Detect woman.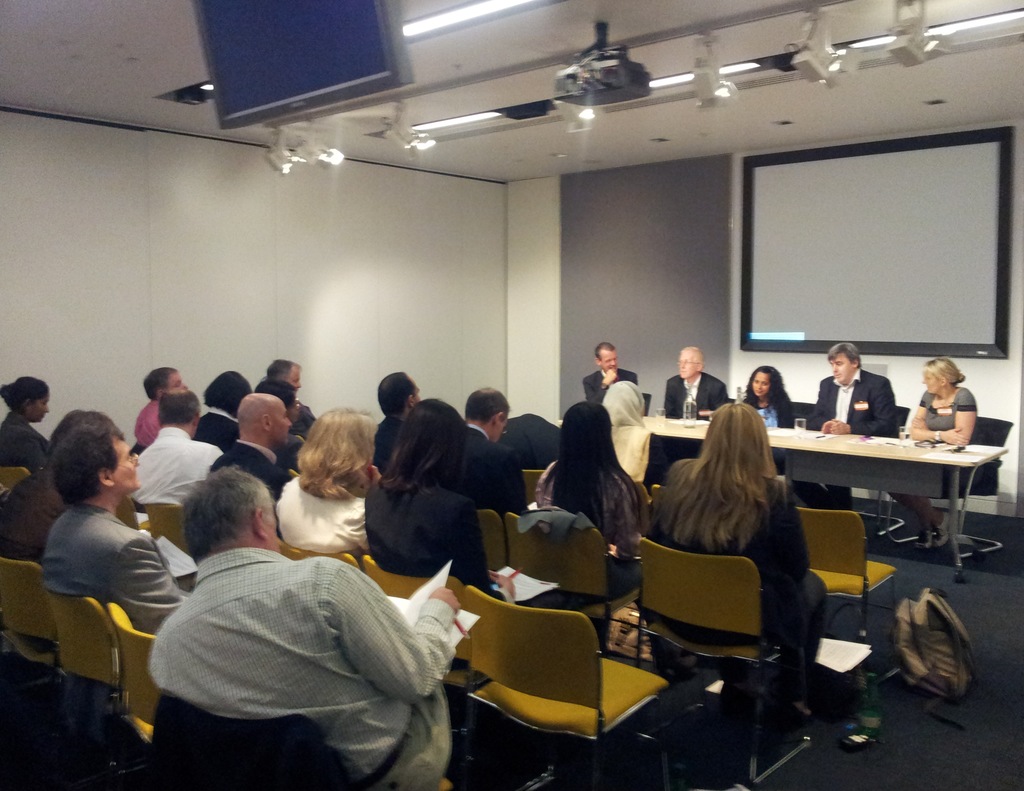
Detected at detection(655, 409, 840, 661).
